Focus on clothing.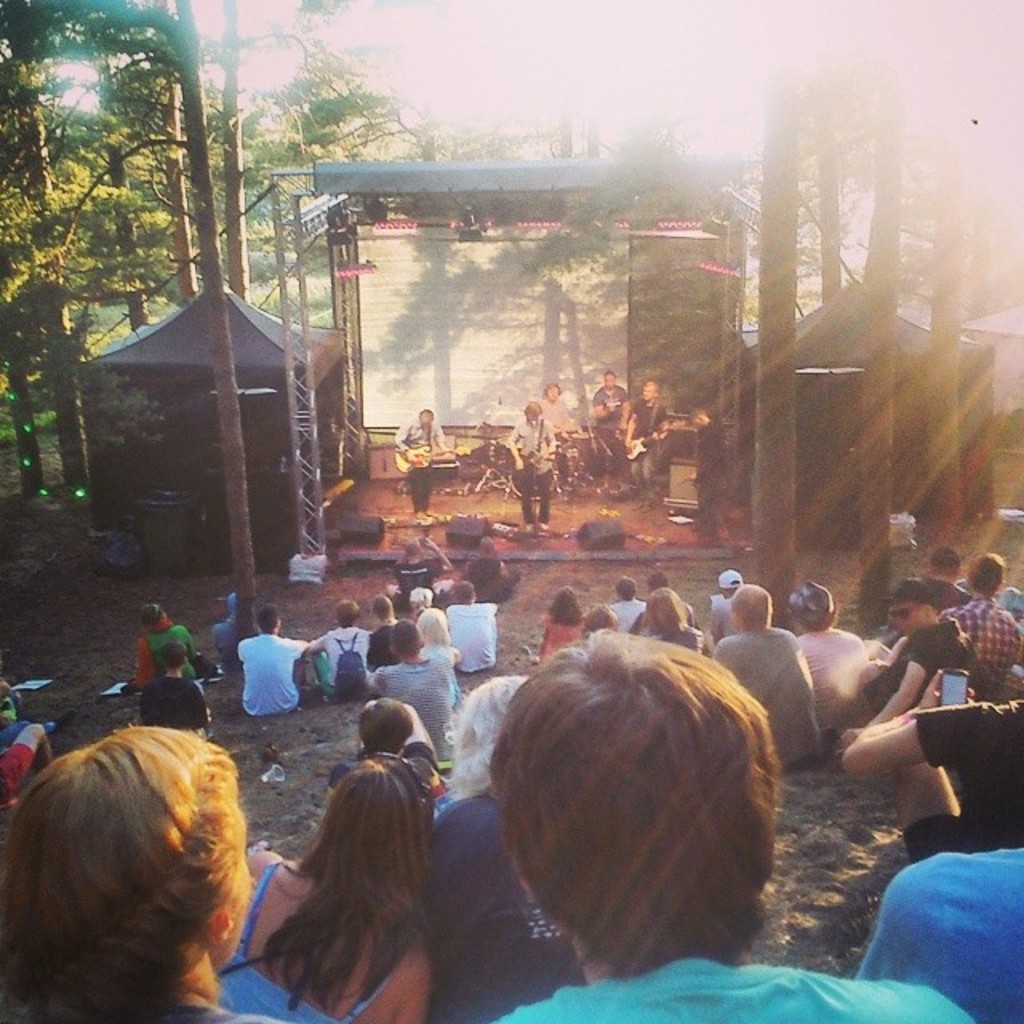
Focused at detection(949, 603, 1022, 704).
